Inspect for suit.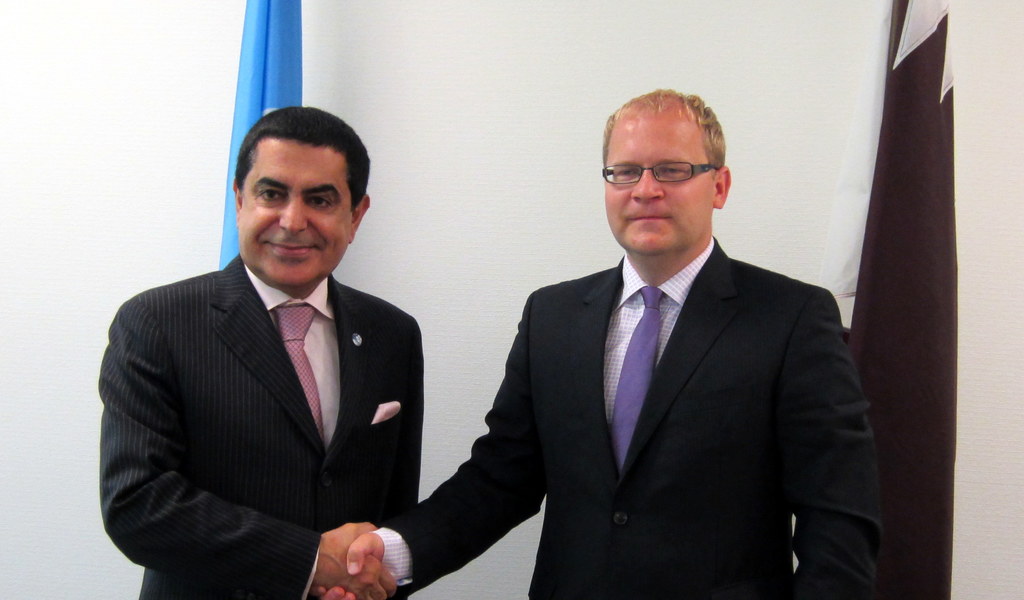
Inspection: <bbox>102, 150, 442, 597</bbox>.
